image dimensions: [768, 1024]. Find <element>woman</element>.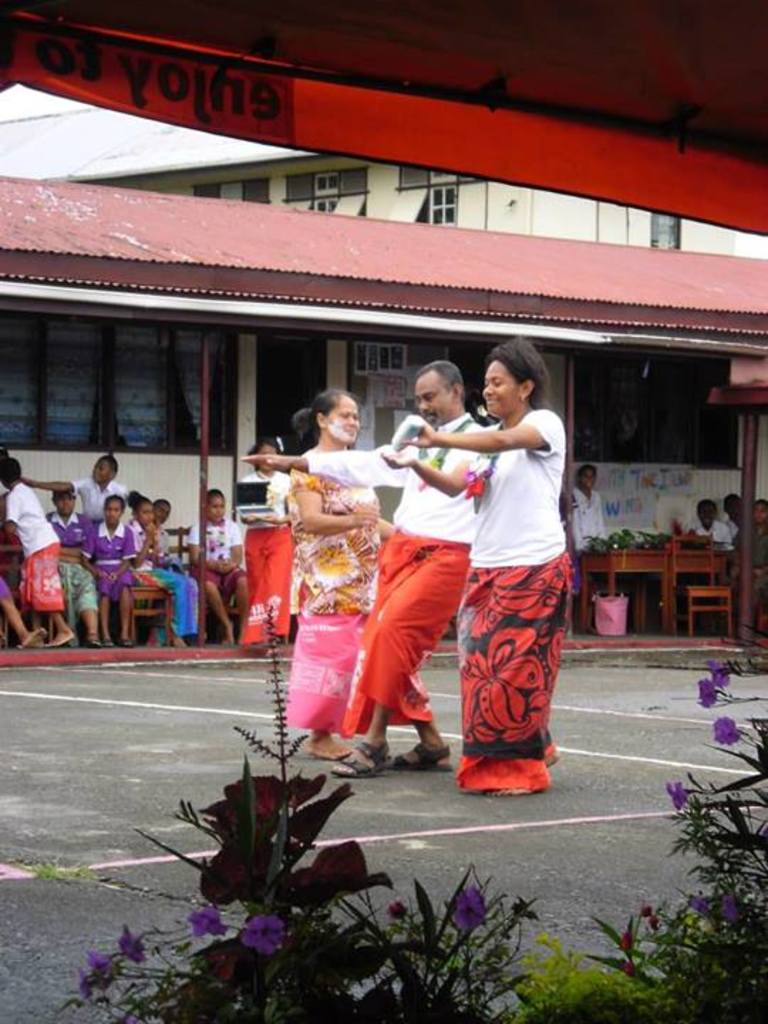
rect(286, 388, 395, 758).
